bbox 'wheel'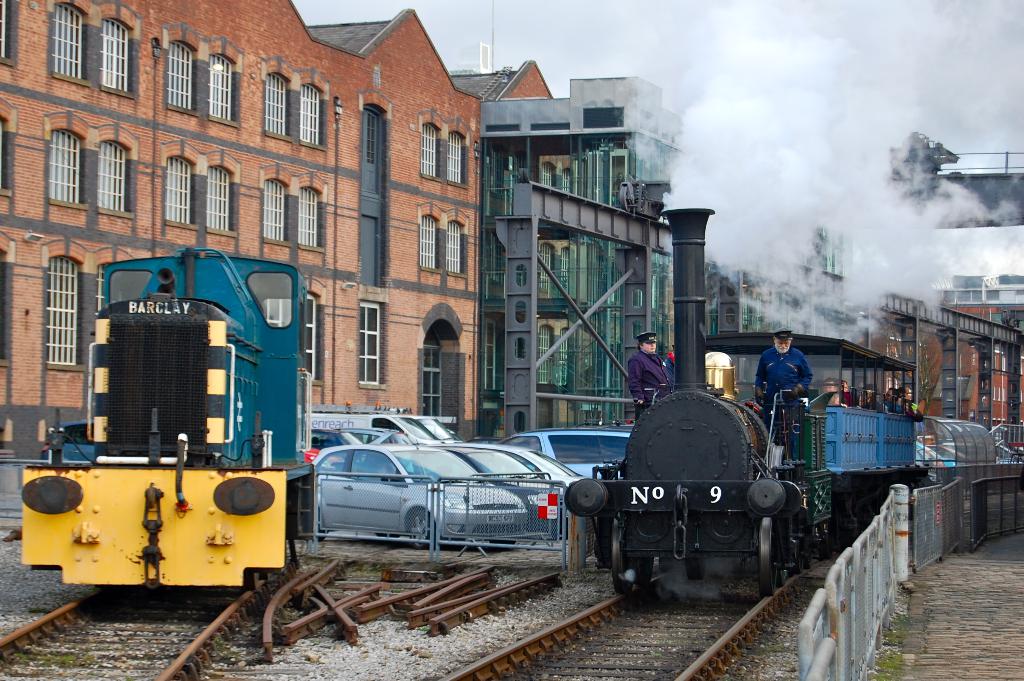
left=633, top=555, right=653, bottom=583
